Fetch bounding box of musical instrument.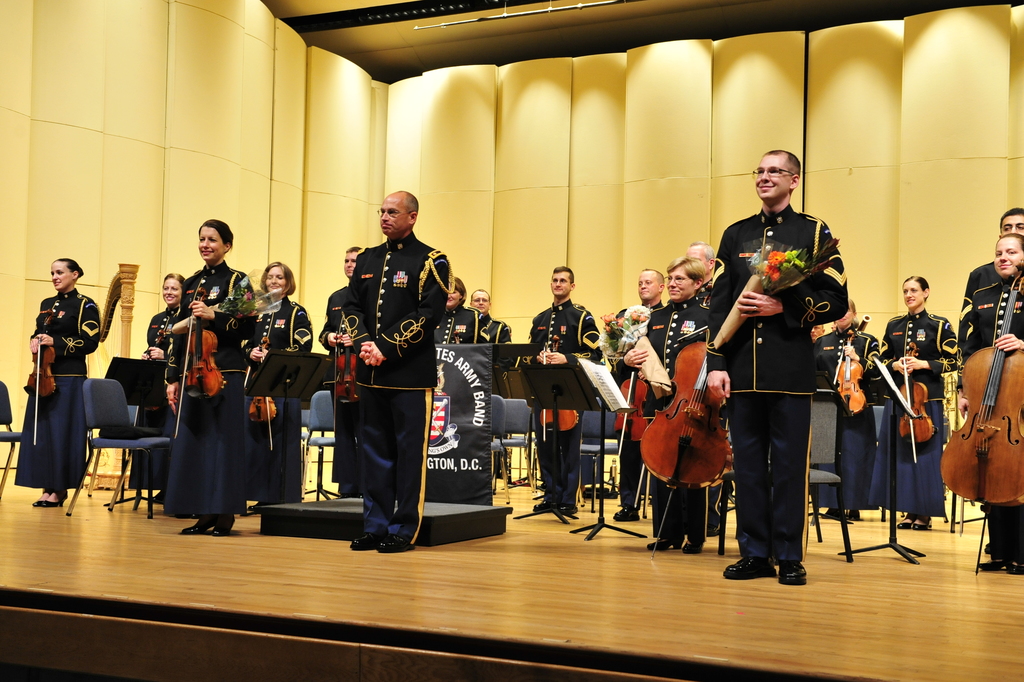
Bbox: 532 338 583 446.
